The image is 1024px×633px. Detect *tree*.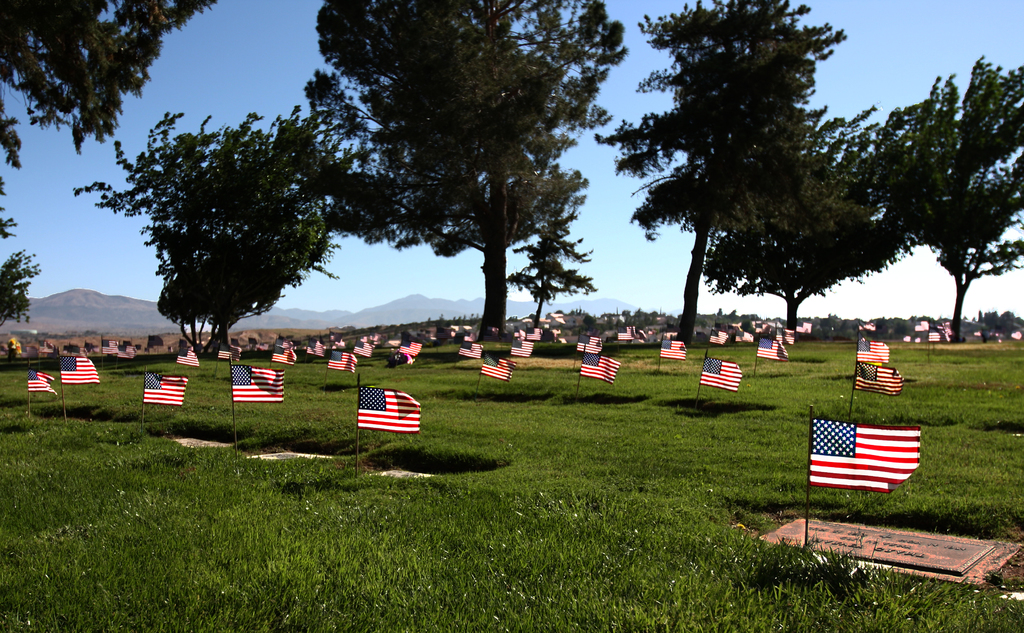
Detection: l=287, t=0, r=637, b=358.
